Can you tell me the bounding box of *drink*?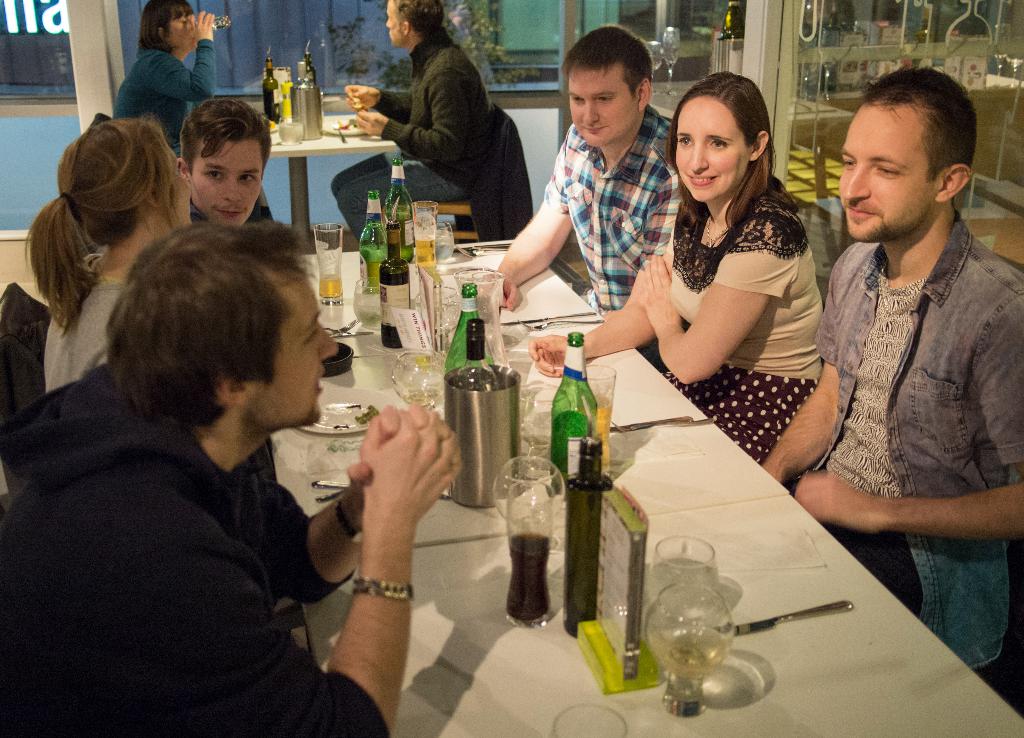
505 530 555 615.
